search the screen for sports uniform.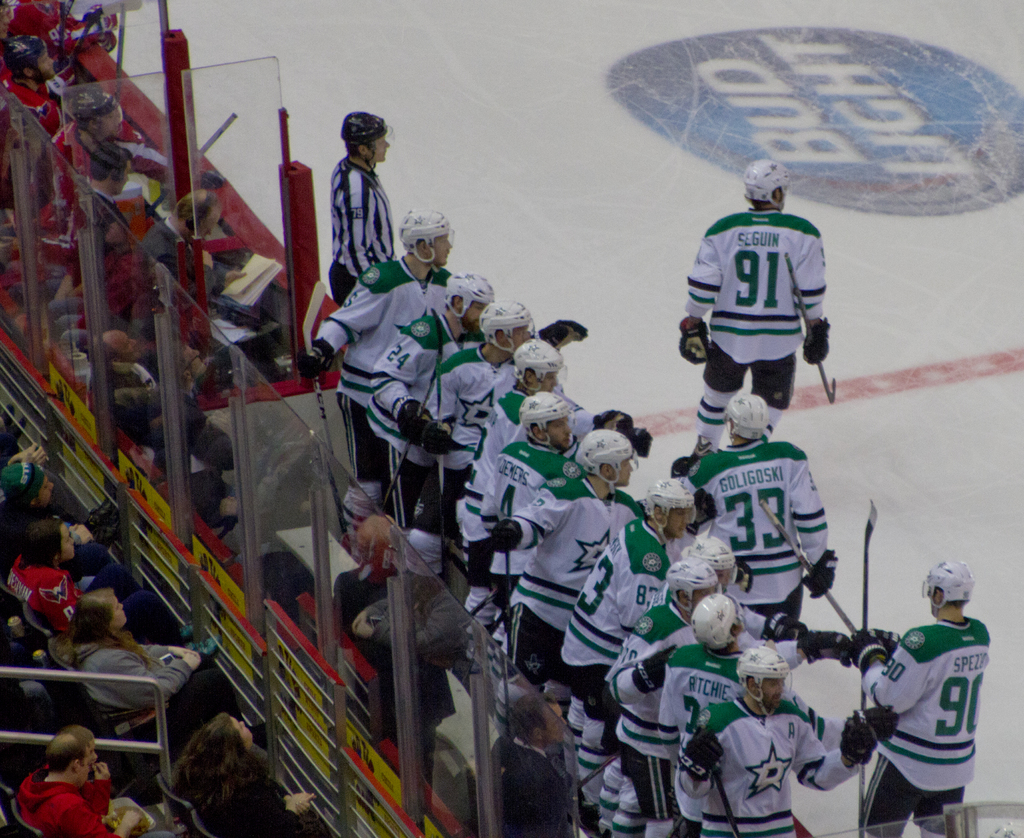
Found at bbox(321, 152, 390, 307).
